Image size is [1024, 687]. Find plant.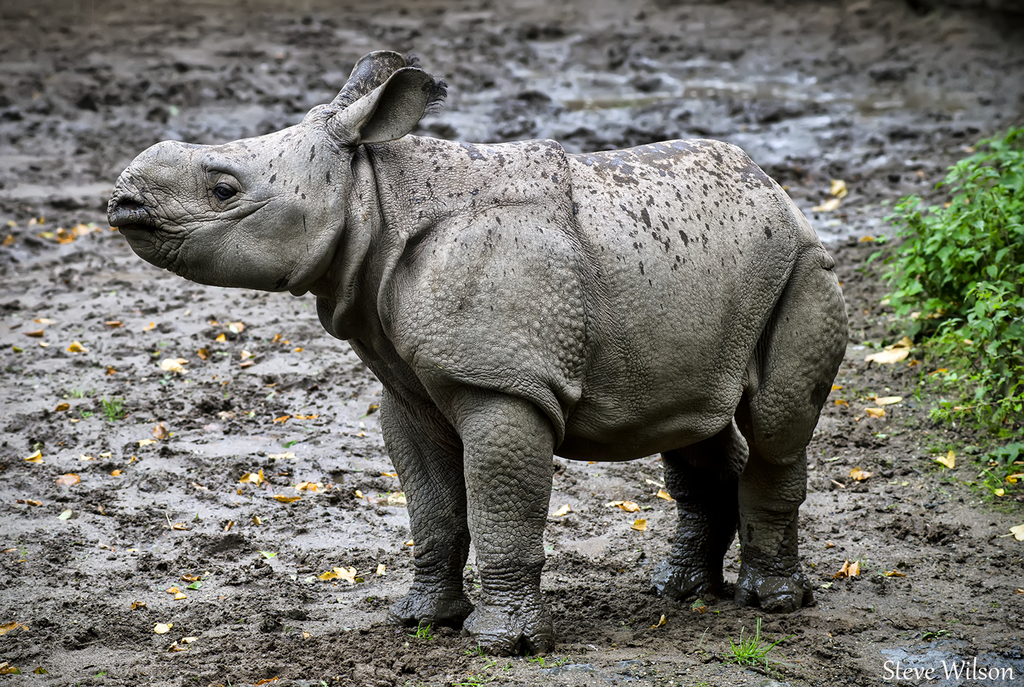
156, 372, 171, 386.
